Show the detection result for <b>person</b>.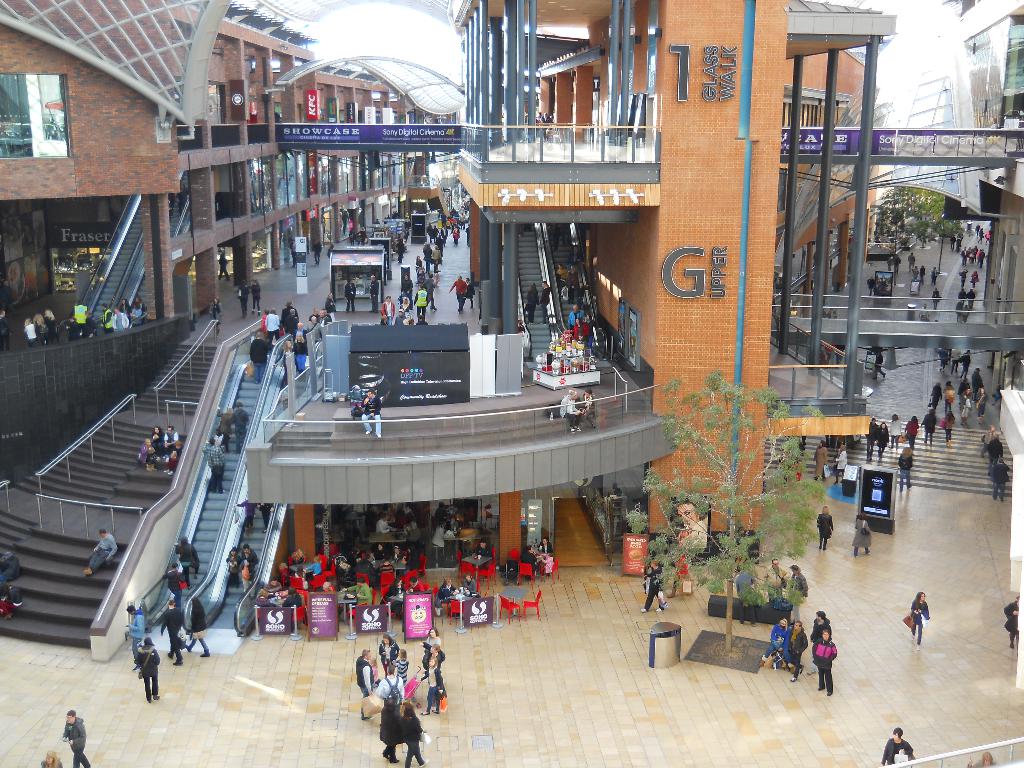
[290,328,308,381].
